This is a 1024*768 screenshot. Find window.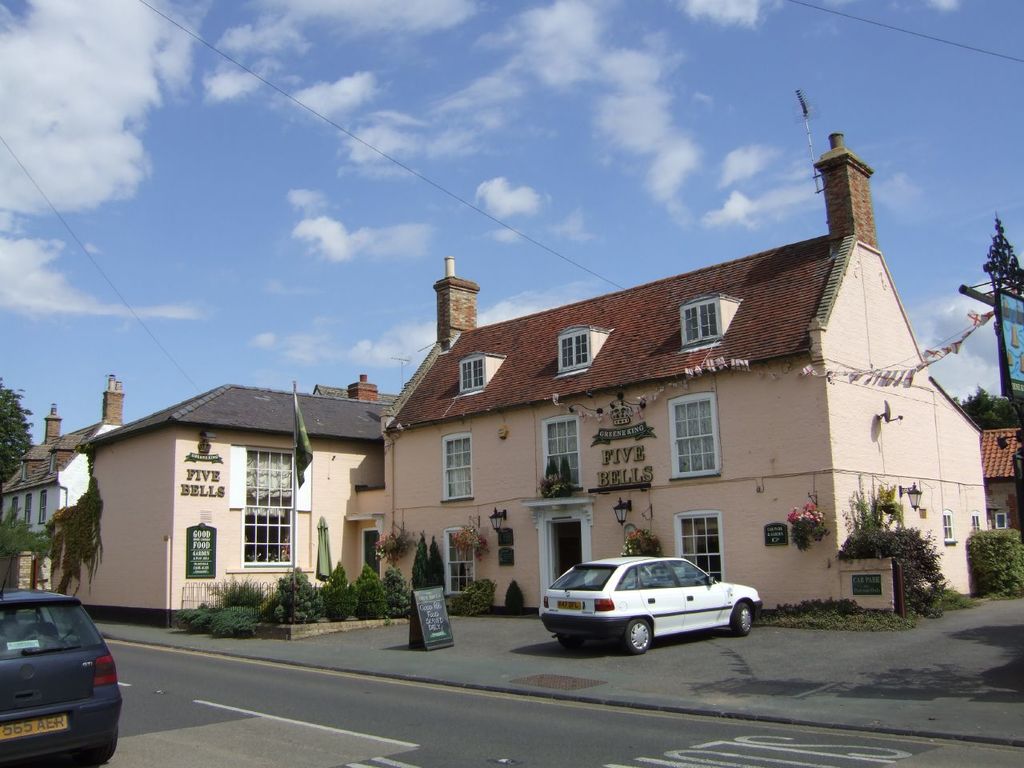
Bounding box: bbox=[453, 342, 507, 398].
